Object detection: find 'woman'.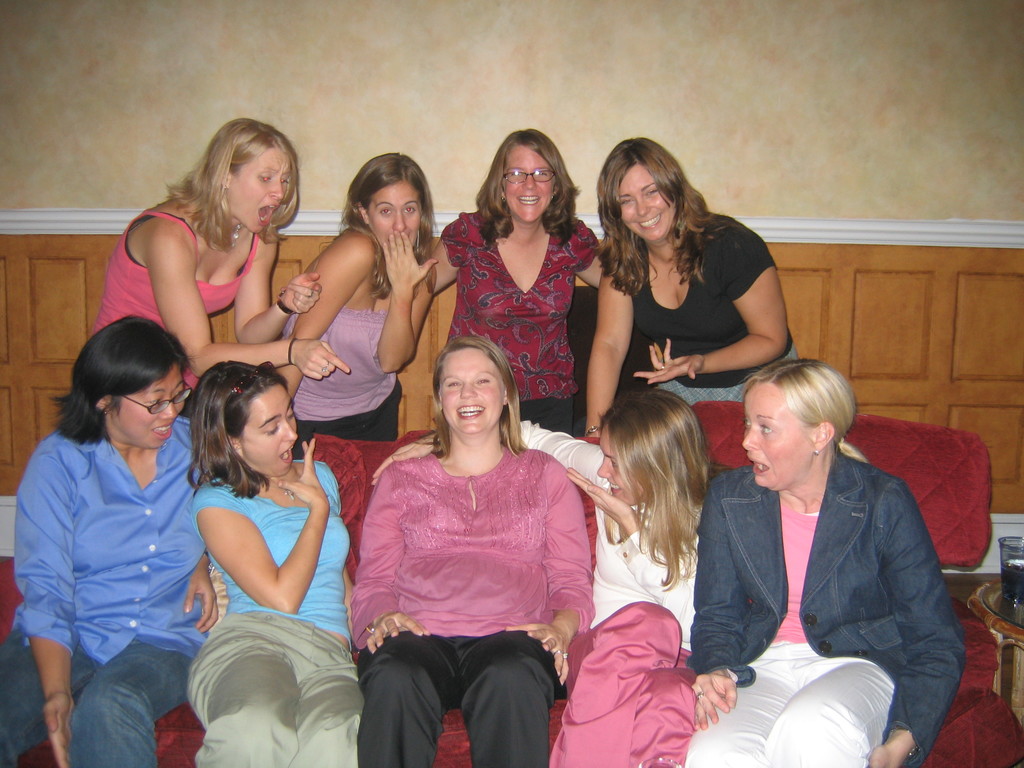
left=0, top=318, right=220, bottom=764.
